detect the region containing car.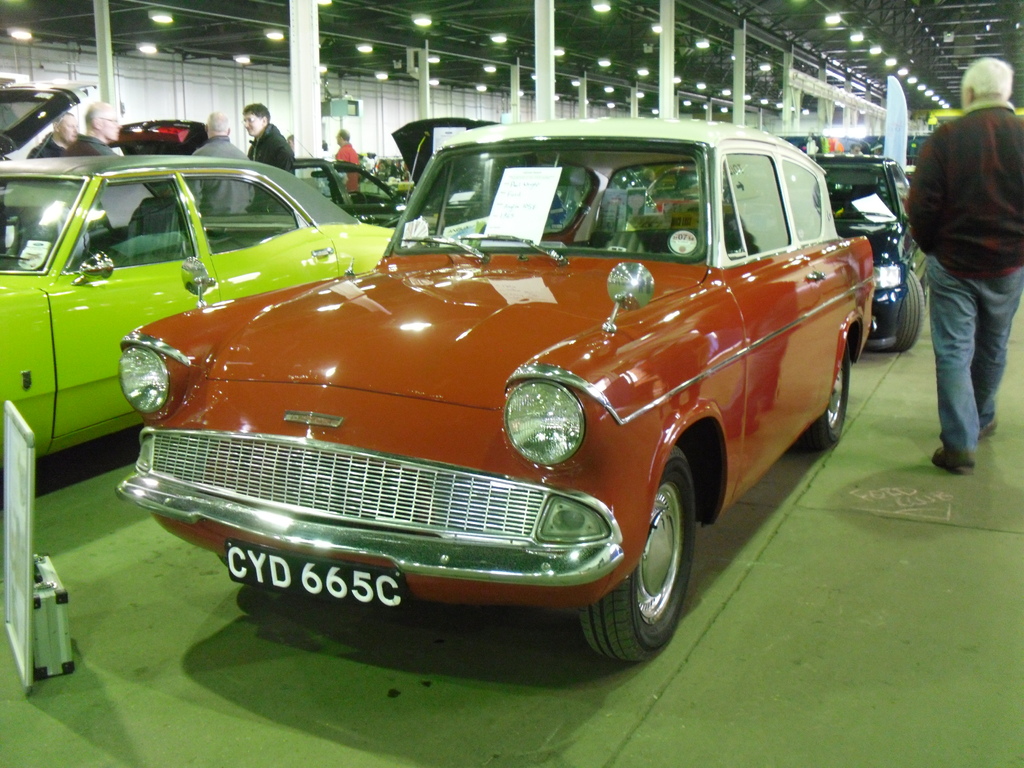
0, 89, 92, 163.
